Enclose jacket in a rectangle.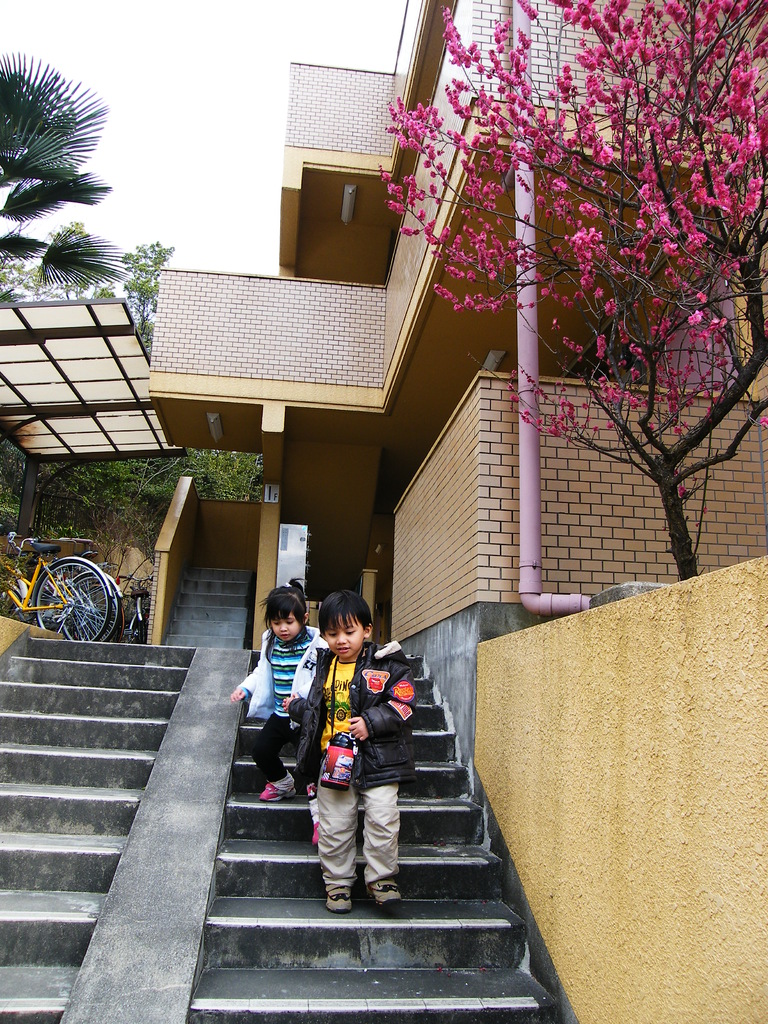
233:614:333:721.
